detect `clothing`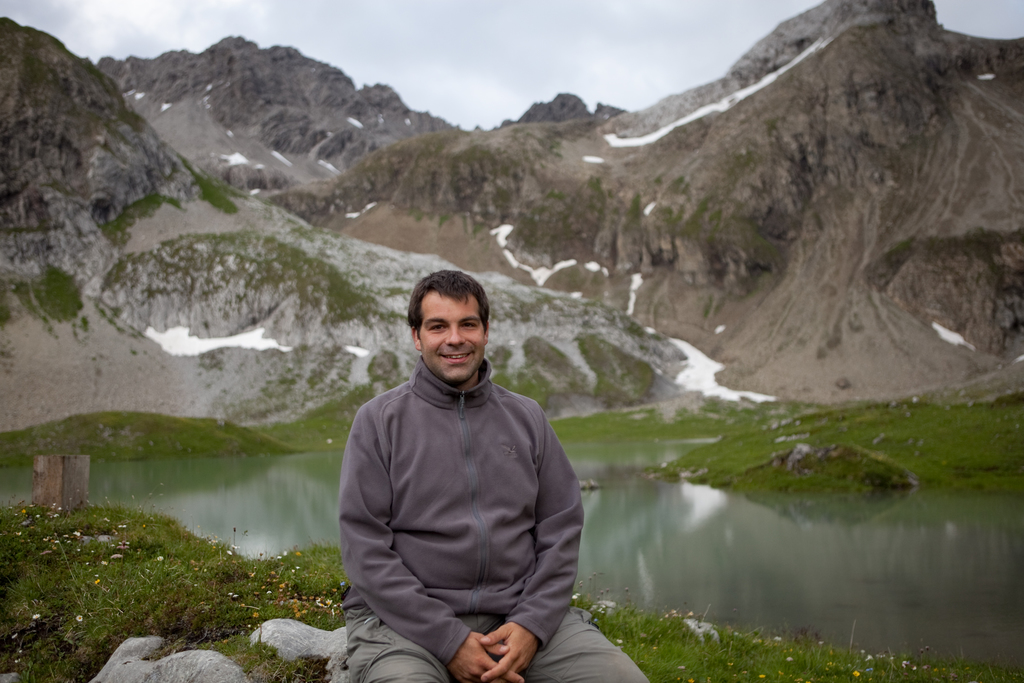
select_region(337, 358, 647, 682)
